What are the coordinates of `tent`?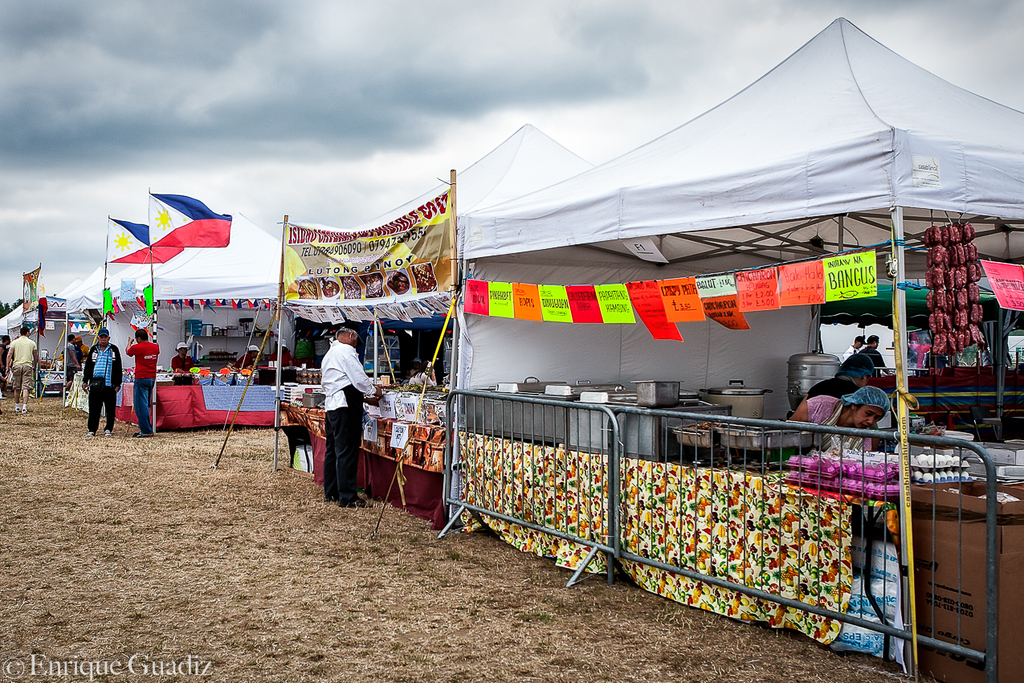
<box>462,21,1023,363</box>.
